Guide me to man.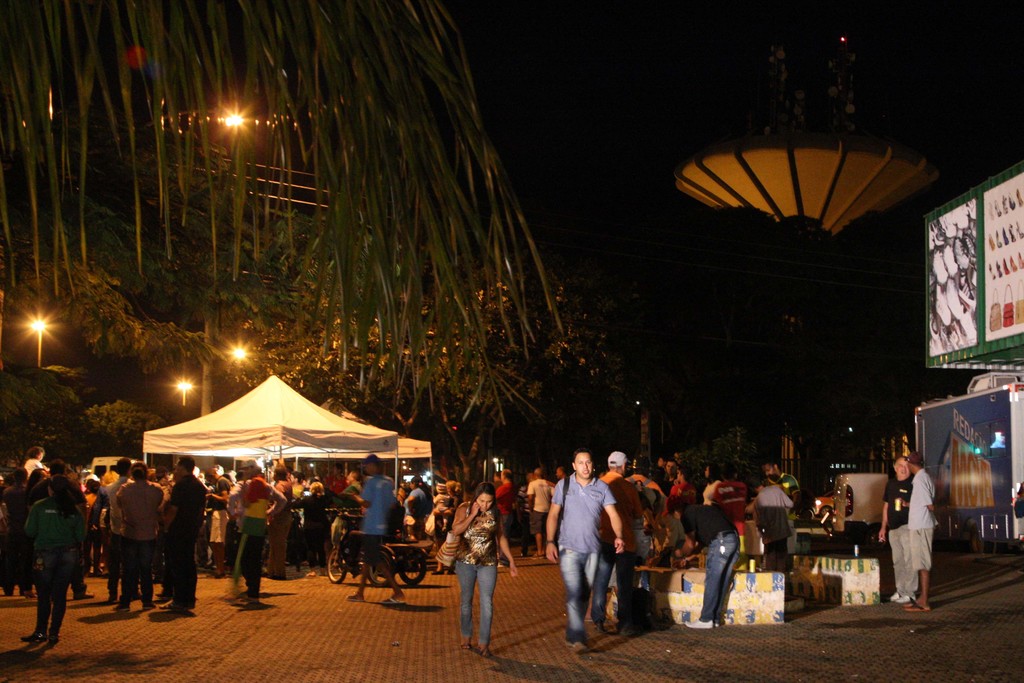
Guidance: left=900, top=448, right=939, bottom=611.
